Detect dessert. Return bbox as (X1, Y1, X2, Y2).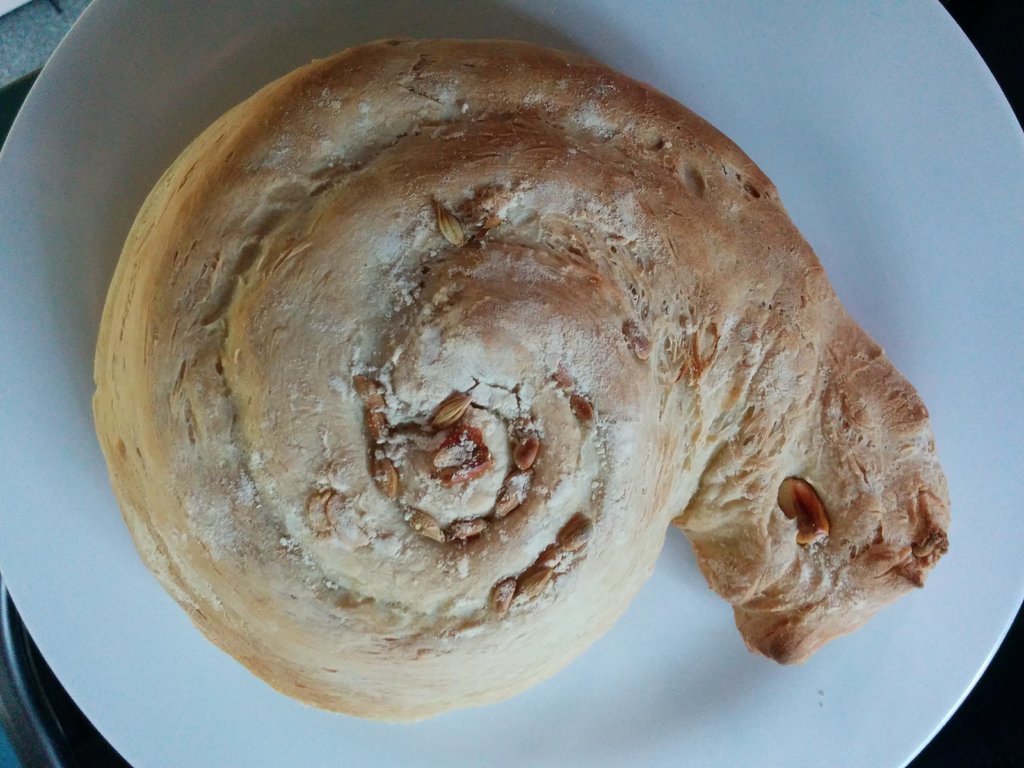
(79, 58, 920, 758).
